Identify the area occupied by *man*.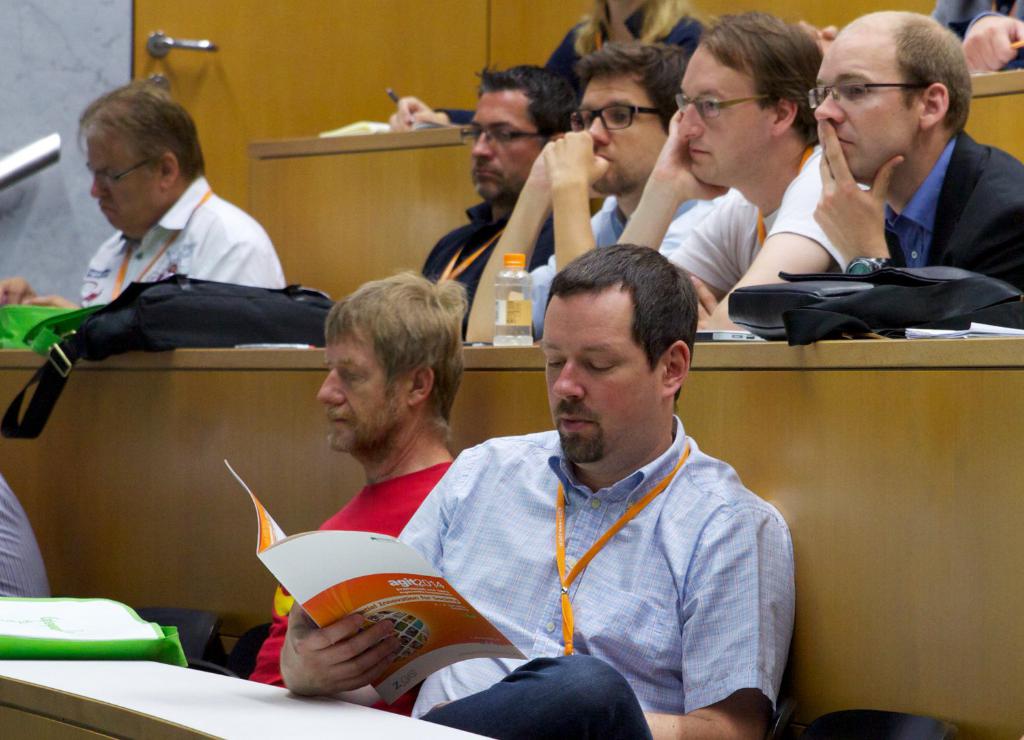
Area: Rect(418, 63, 580, 299).
